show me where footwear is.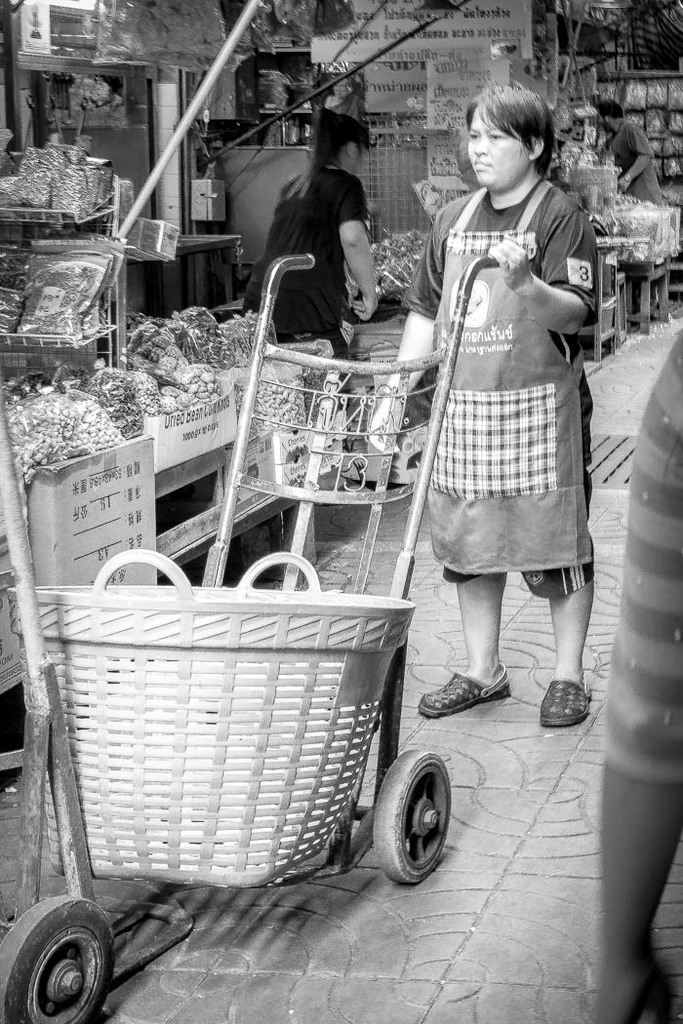
footwear is at x1=543 y1=682 x2=586 y2=729.
